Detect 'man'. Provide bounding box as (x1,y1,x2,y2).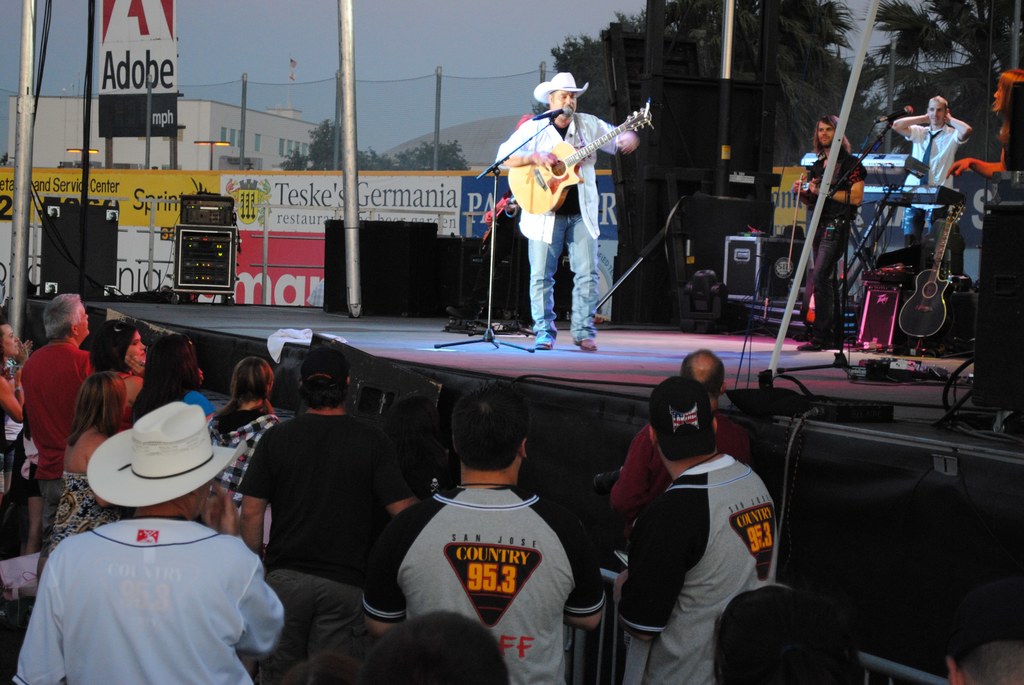
(607,341,762,592).
